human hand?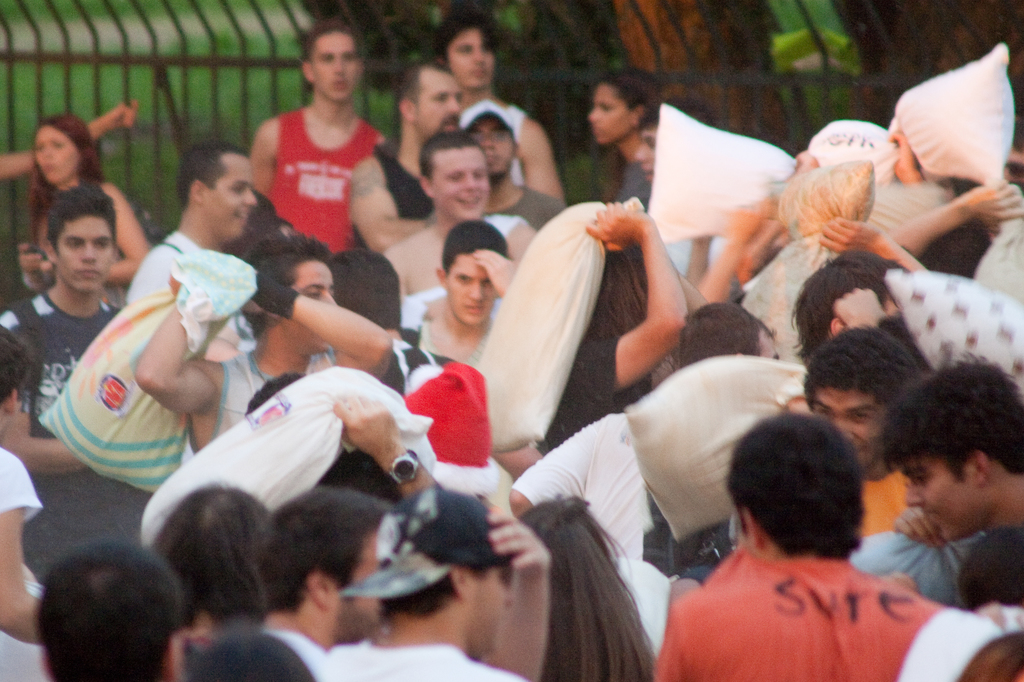
x1=246, y1=270, x2=282, y2=315
